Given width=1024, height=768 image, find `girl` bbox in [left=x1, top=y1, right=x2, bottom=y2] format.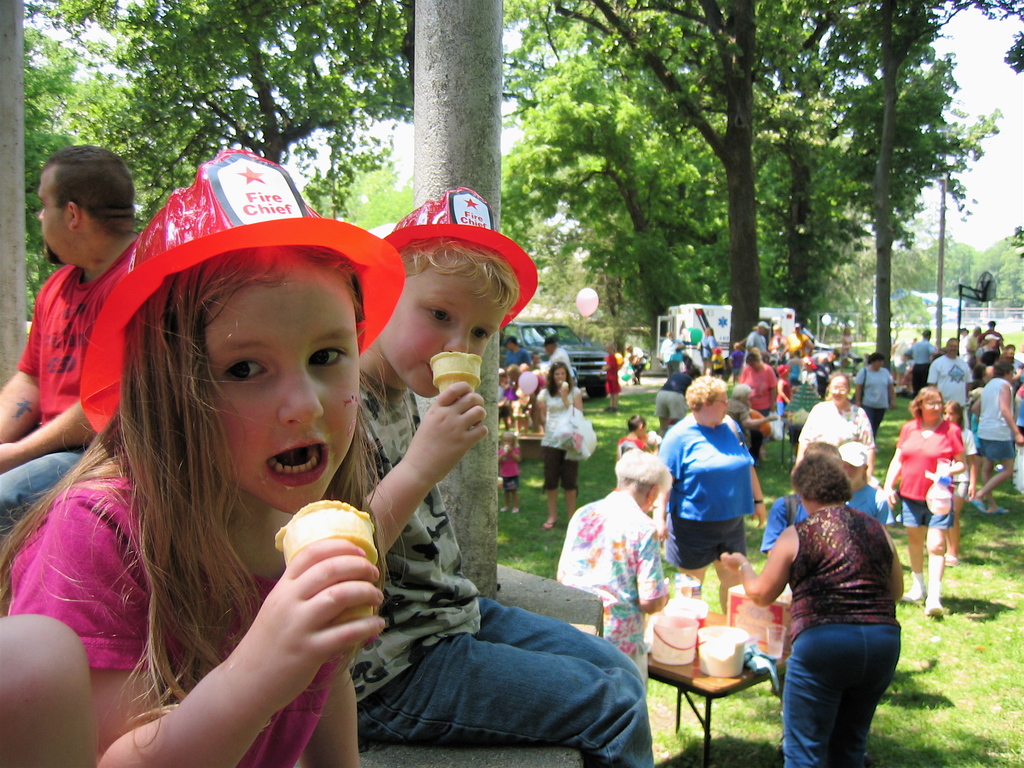
[left=502, top=362, right=531, bottom=439].
